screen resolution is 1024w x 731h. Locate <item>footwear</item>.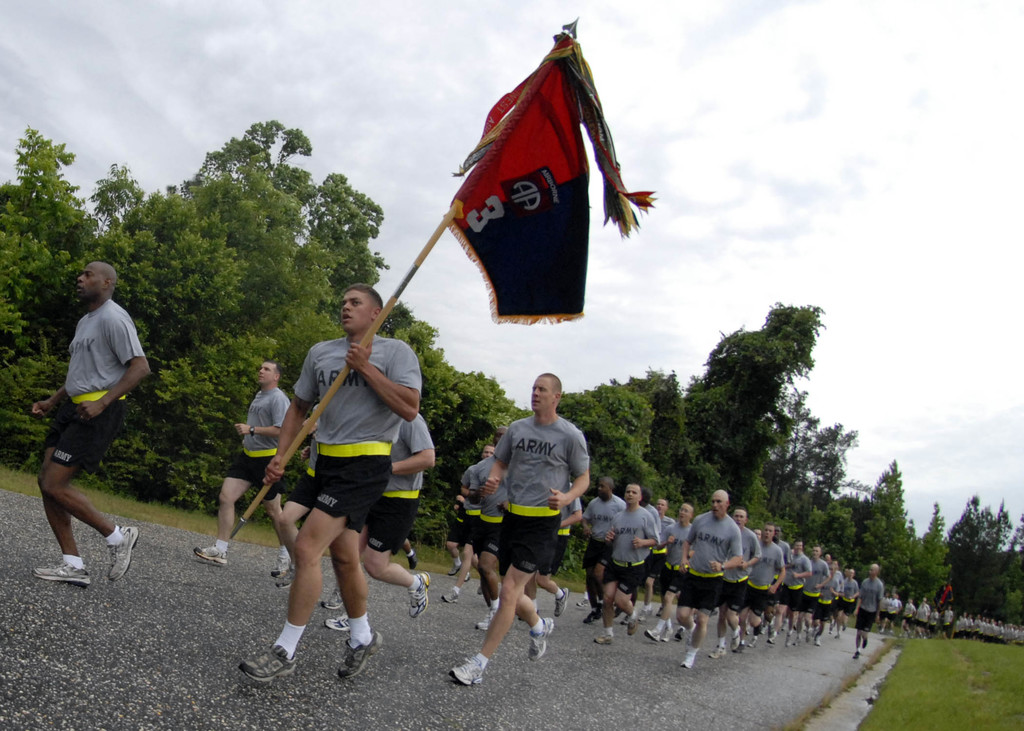
region(269, 554, 299, 583).
